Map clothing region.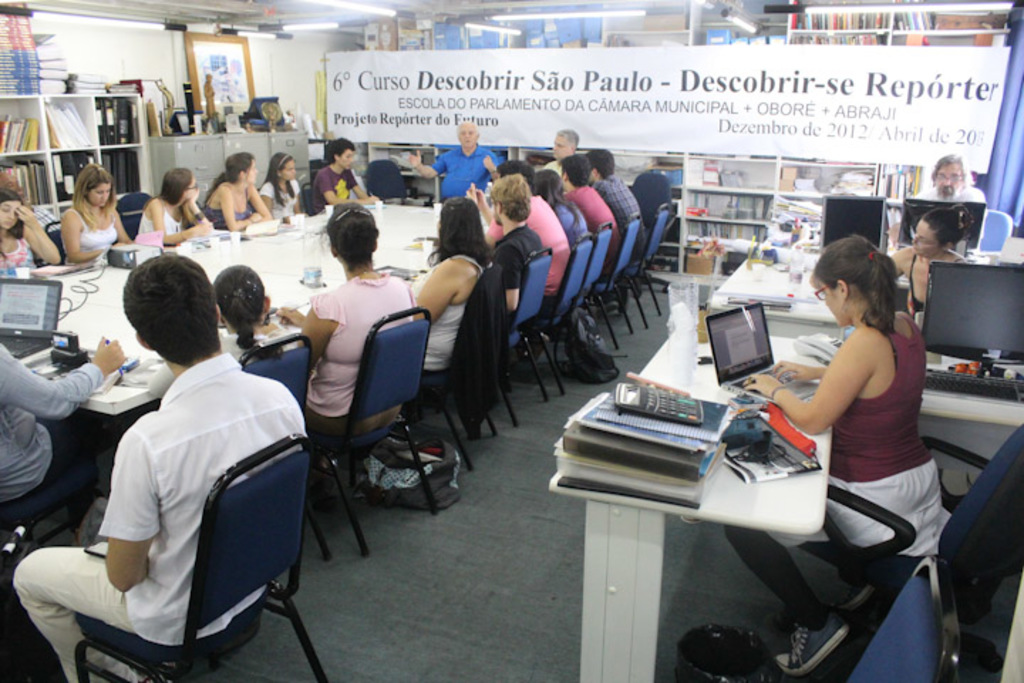
Mapped to 540:195:593:242.
